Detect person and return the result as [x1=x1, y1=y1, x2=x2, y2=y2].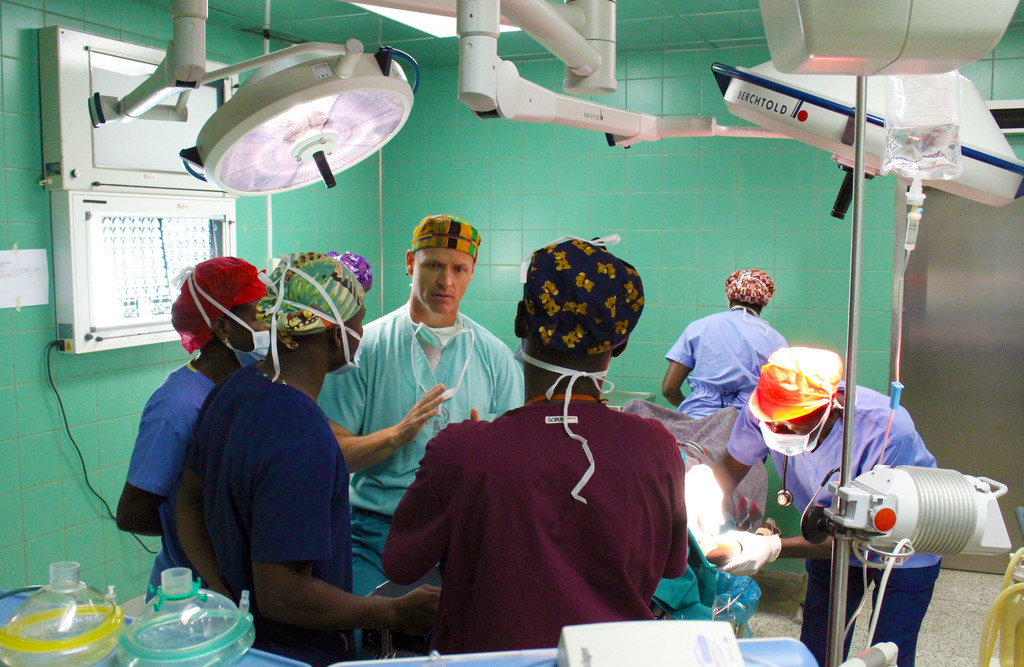
[x1=324, y1=215, x2=526, y2=599].
